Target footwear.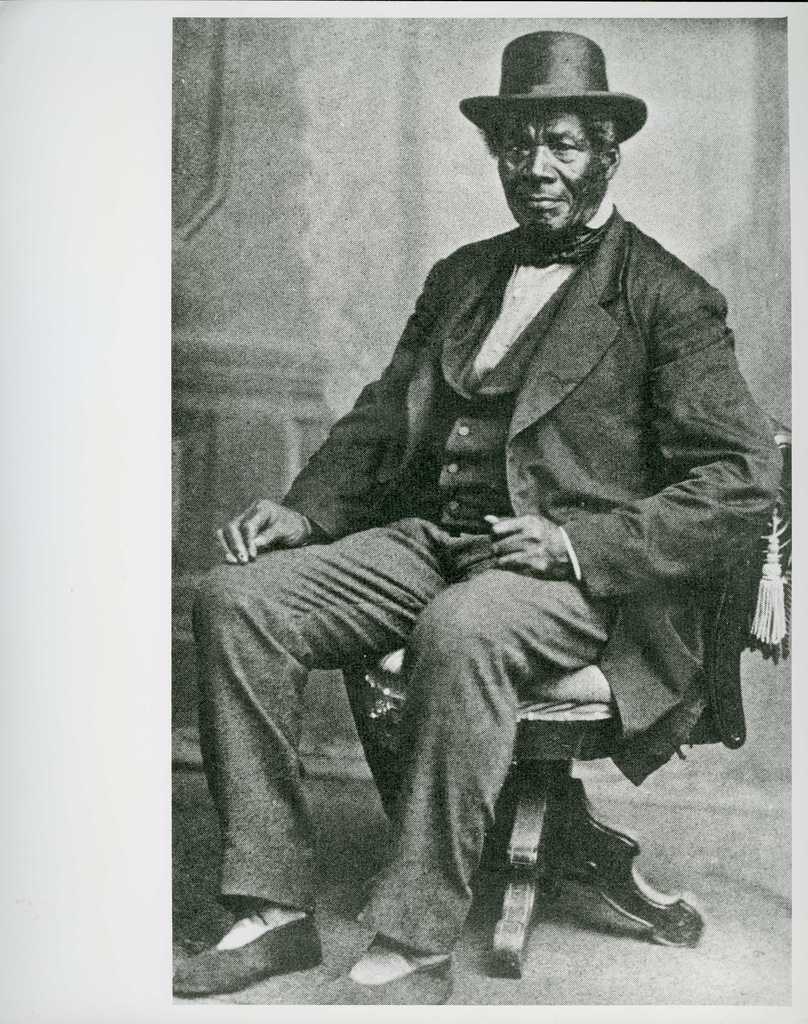
Target region: left=321, top=931, right=452, bottom=1020.
